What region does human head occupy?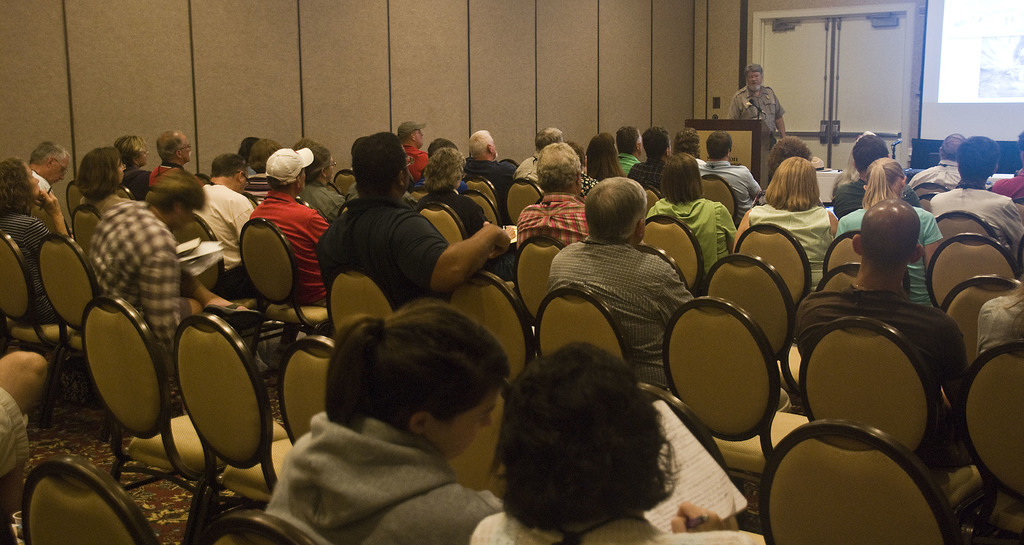
[564, 142, 588, 175].
